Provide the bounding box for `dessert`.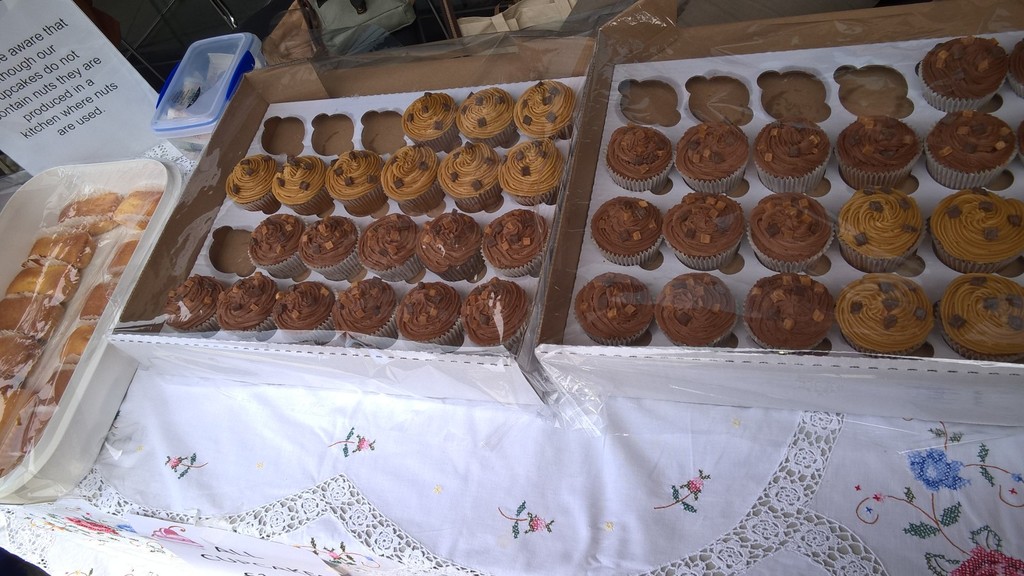
BBox(397, 278, 464, 342).
